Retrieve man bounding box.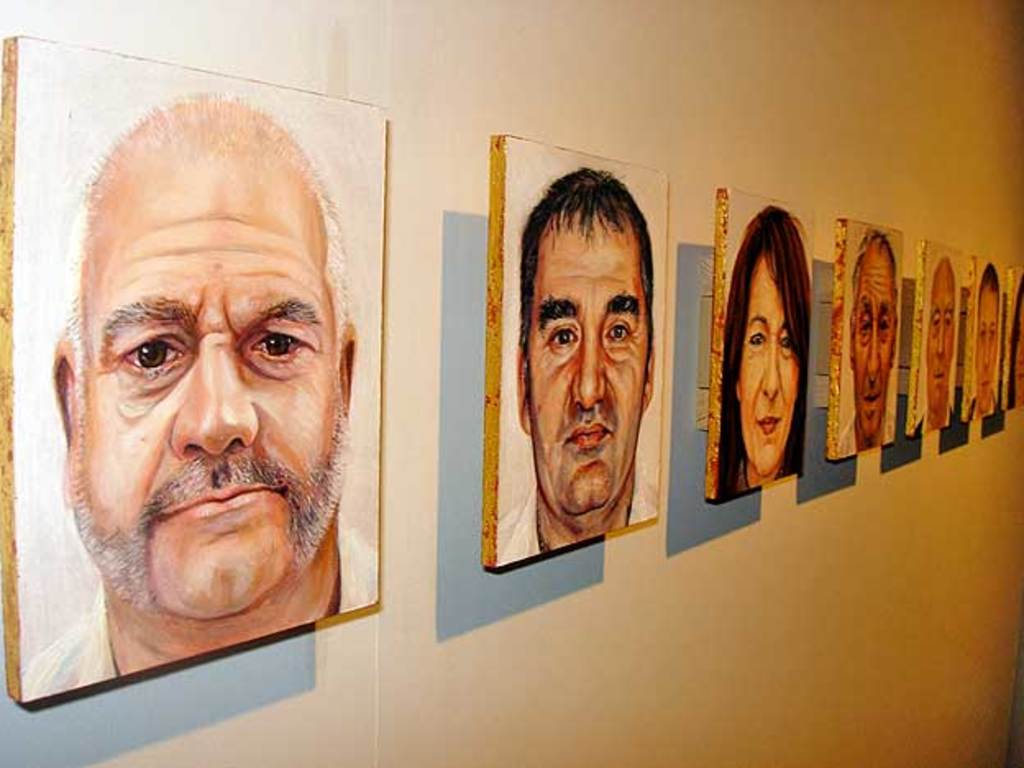
Bounding box: select_region(494, 167, 665, 566).
